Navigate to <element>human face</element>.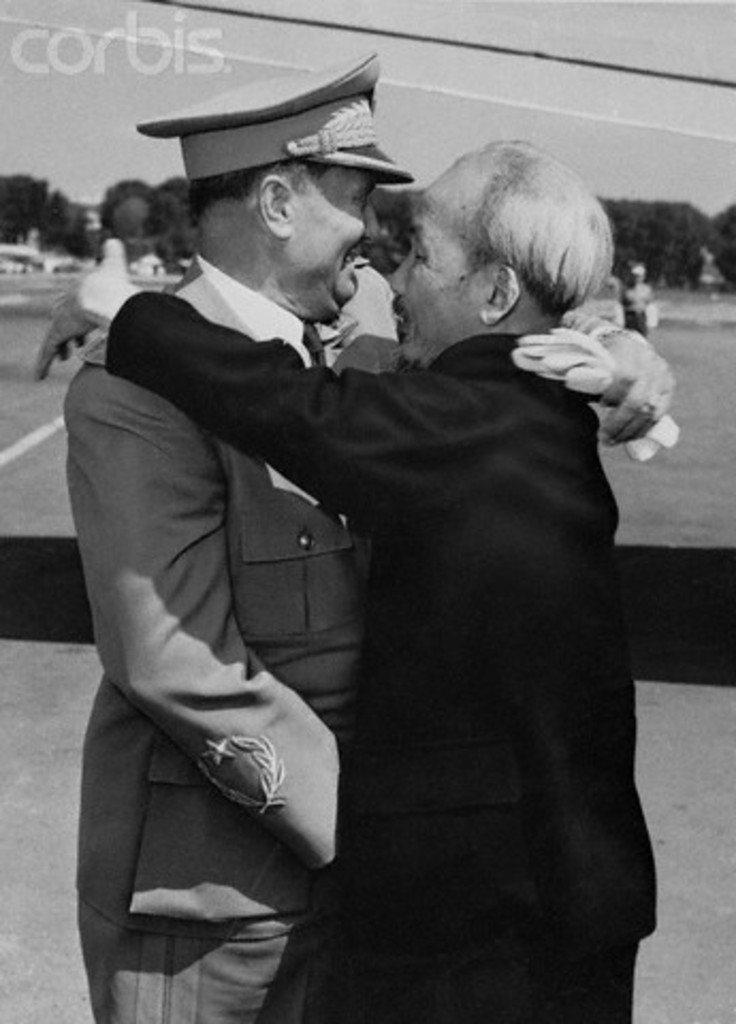
Navigation target: locate(290, 164, 375, 297).
